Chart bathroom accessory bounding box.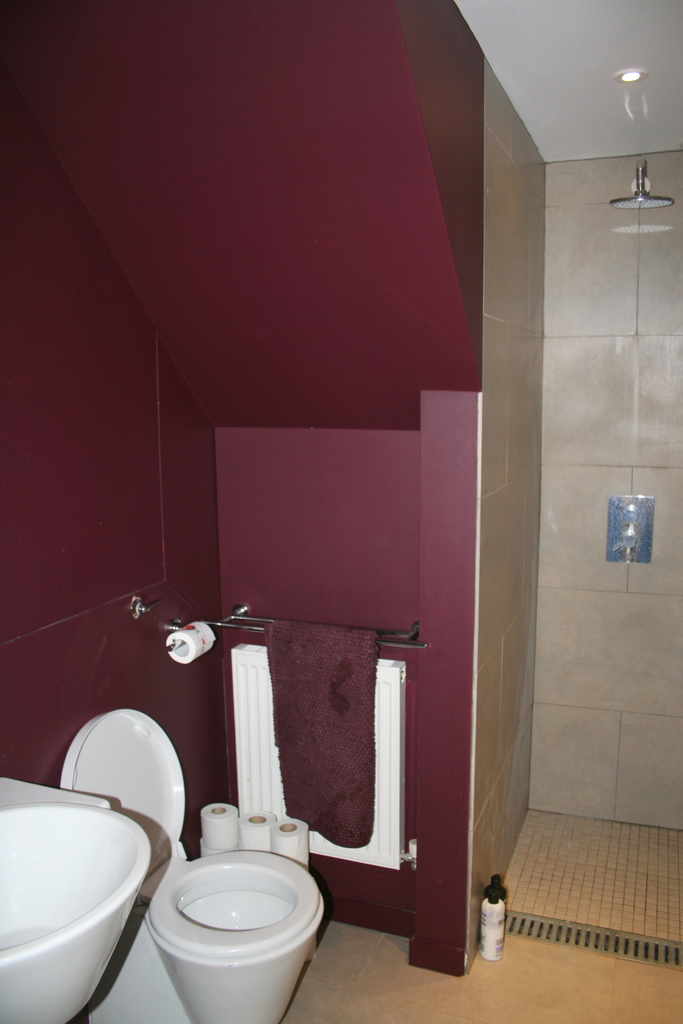
Charted: [607, 157, 682, 220].
